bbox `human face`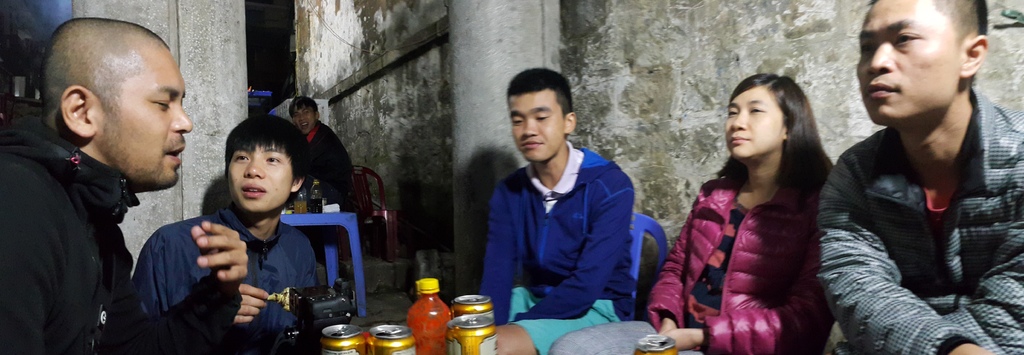
856:0:963:120
